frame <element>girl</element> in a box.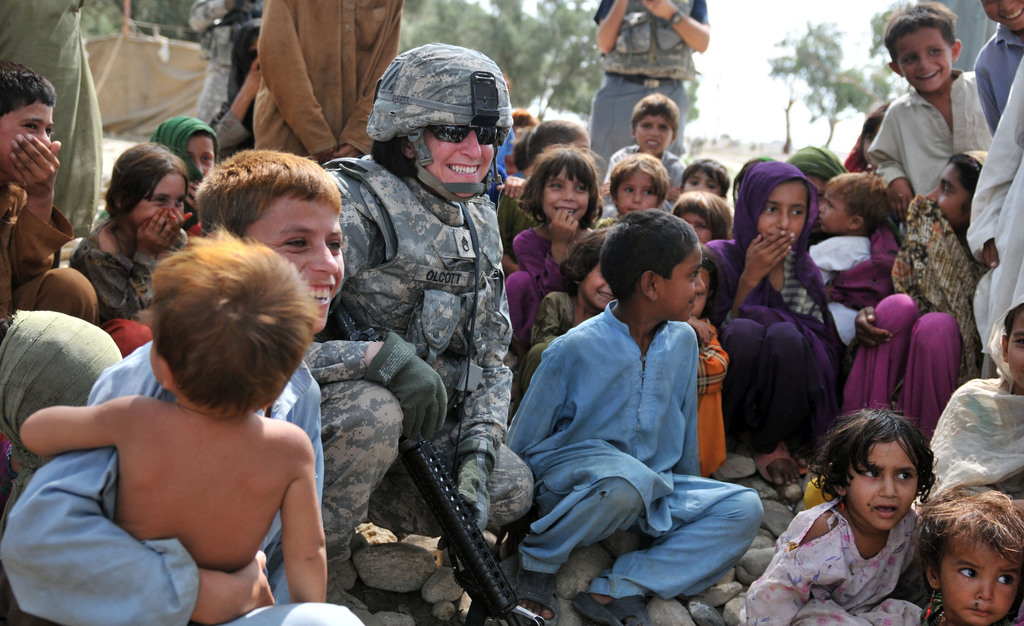
<region>845, 150, 989, 430</region>.
